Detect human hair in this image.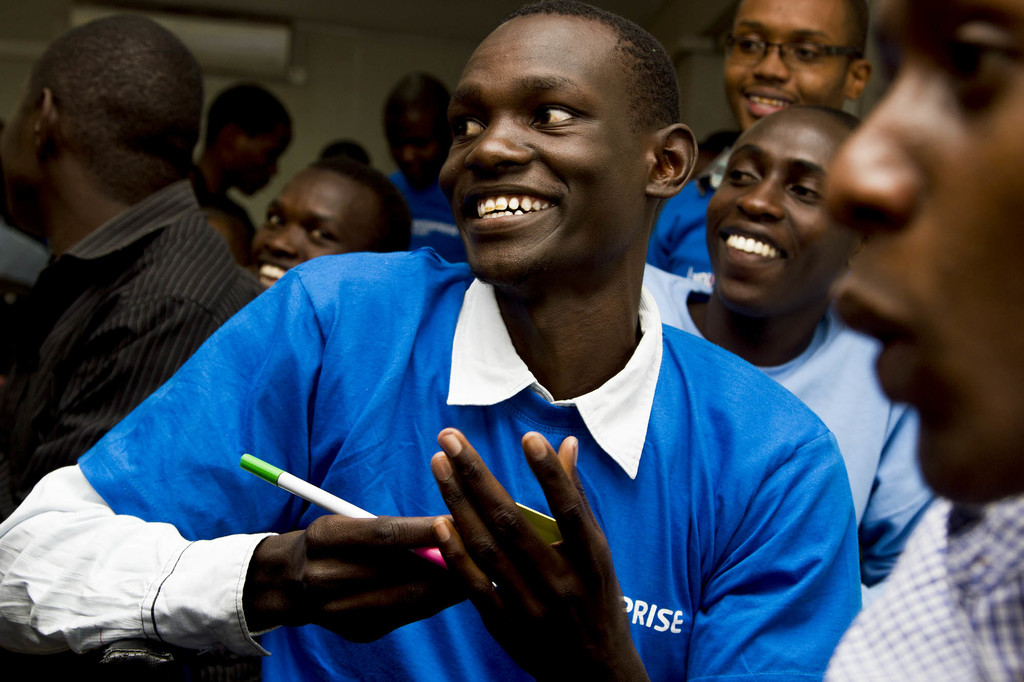
Detection: locate(314, 159, 420, 253).
